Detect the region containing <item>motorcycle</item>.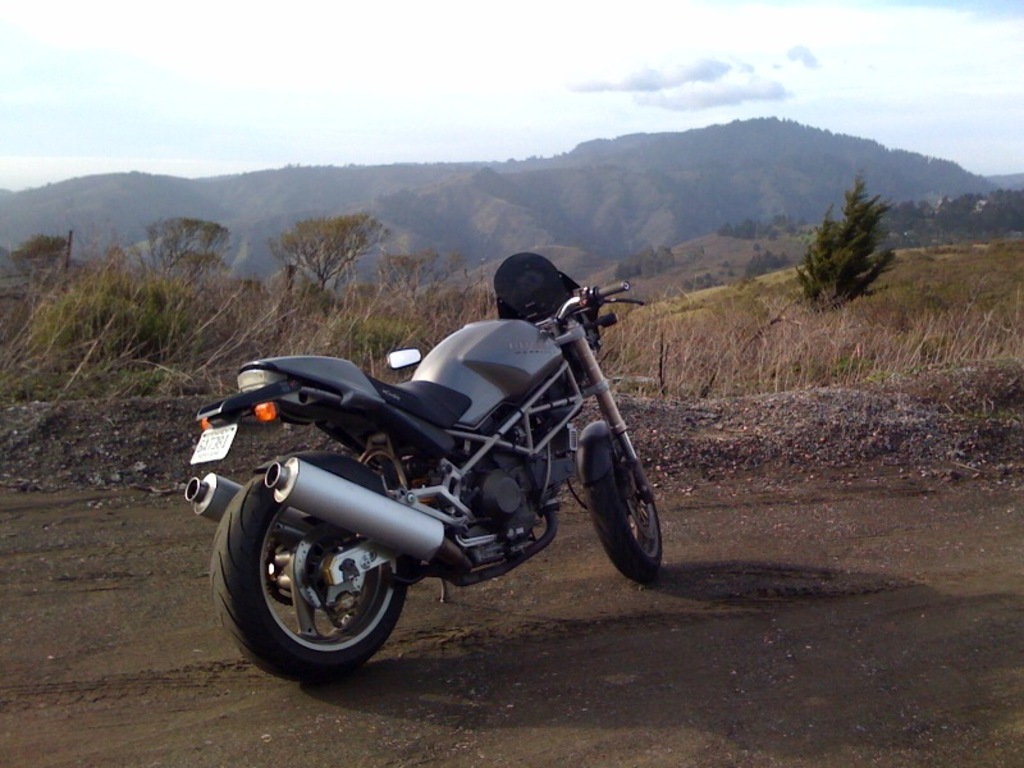
205,260,659,682.
